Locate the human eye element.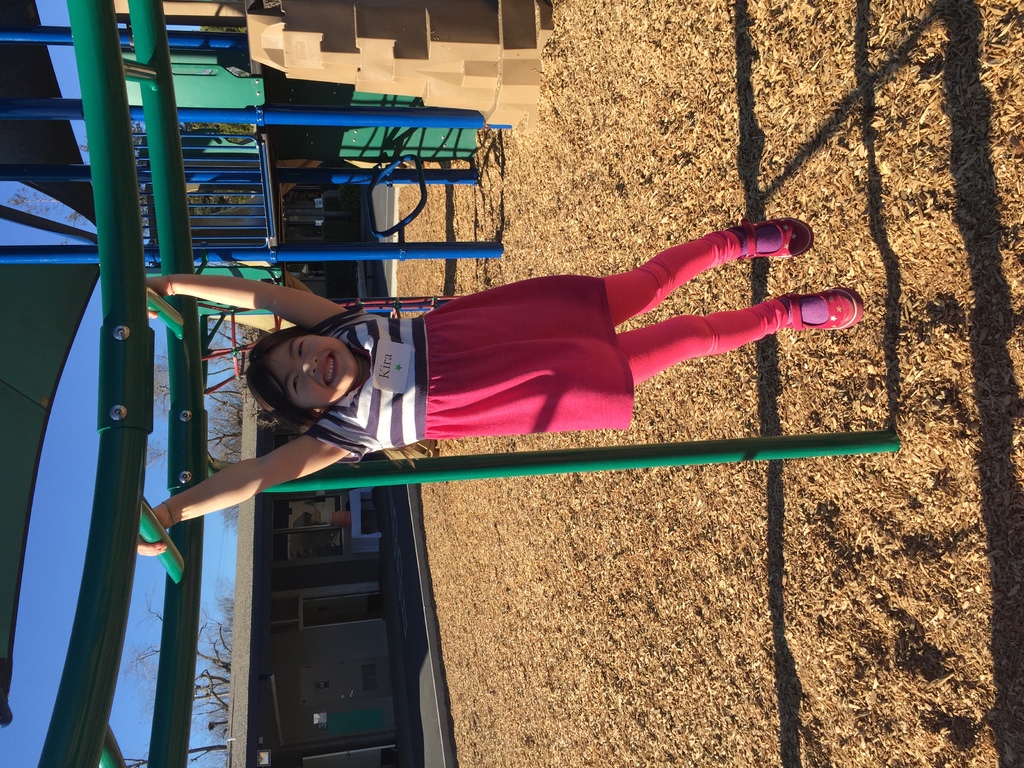
Element bbox: 288 372 305 398.
